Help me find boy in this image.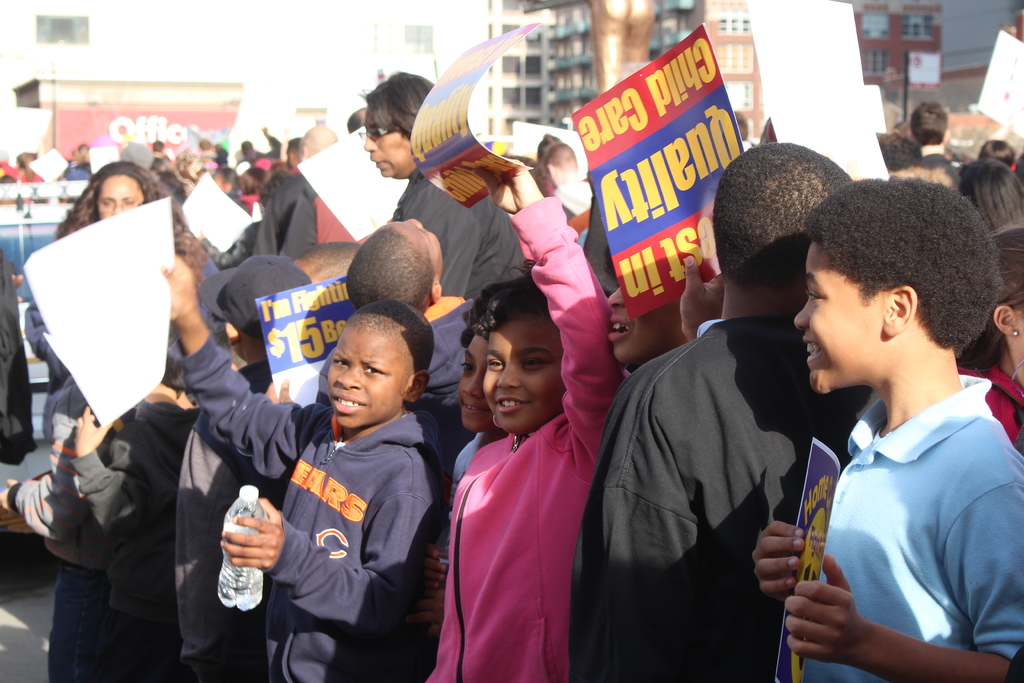
Found it: pyautogui.locateOnScreen(412, 330, 505, 682).
